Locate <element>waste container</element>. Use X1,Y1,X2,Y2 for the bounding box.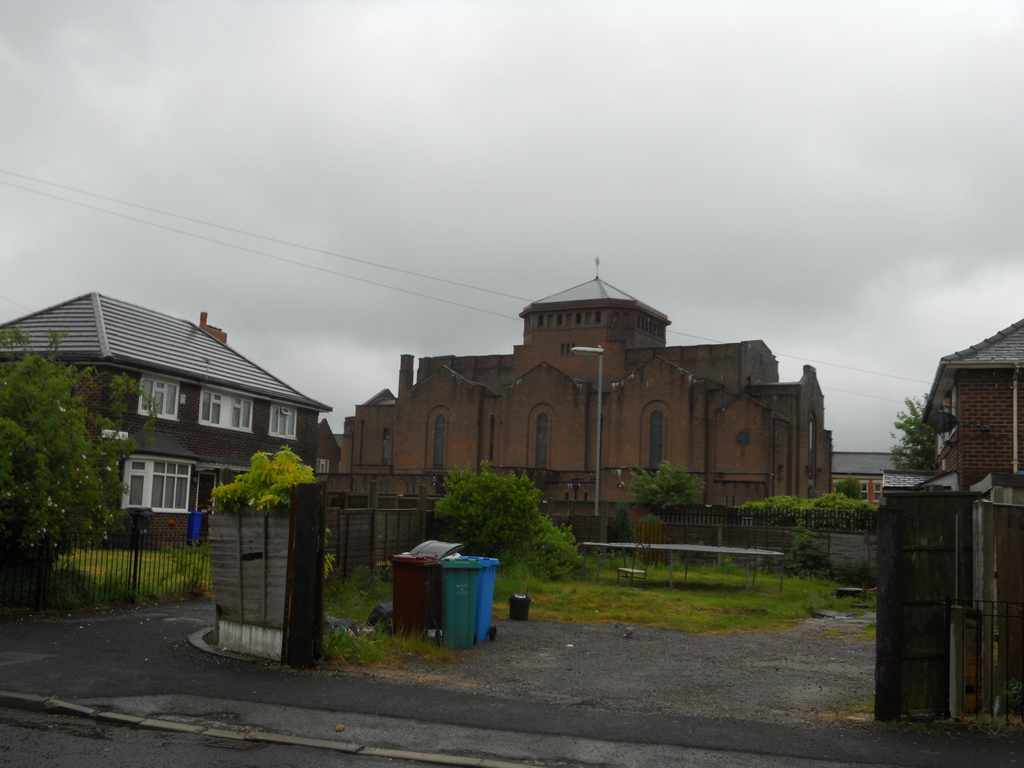
449,550,501,650.
